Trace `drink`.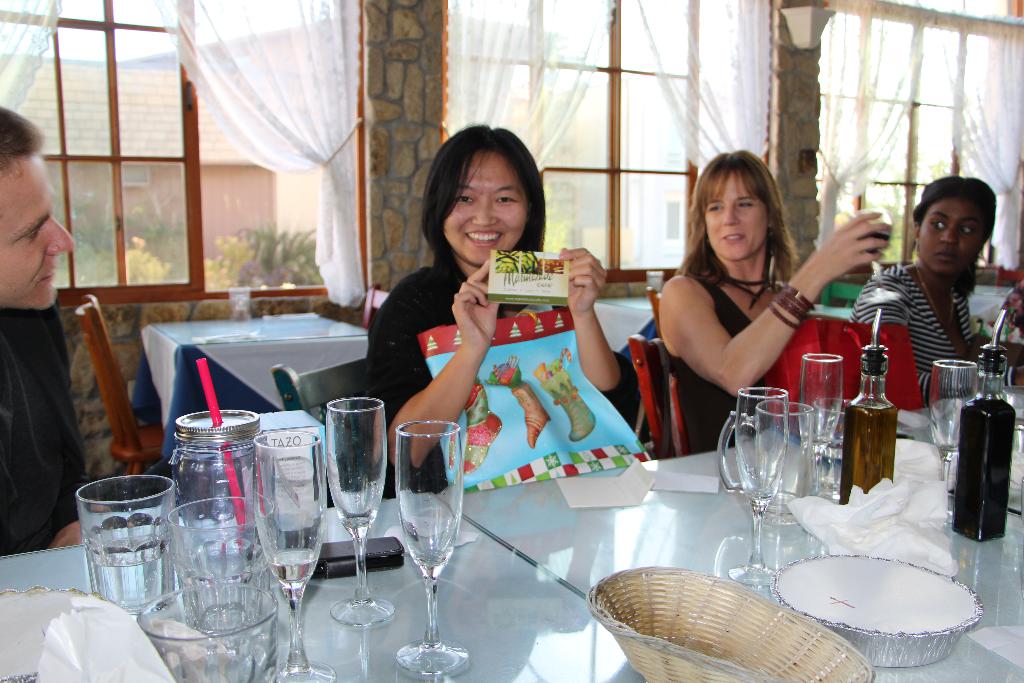
Traced to (951, 397, 1009, 539).
